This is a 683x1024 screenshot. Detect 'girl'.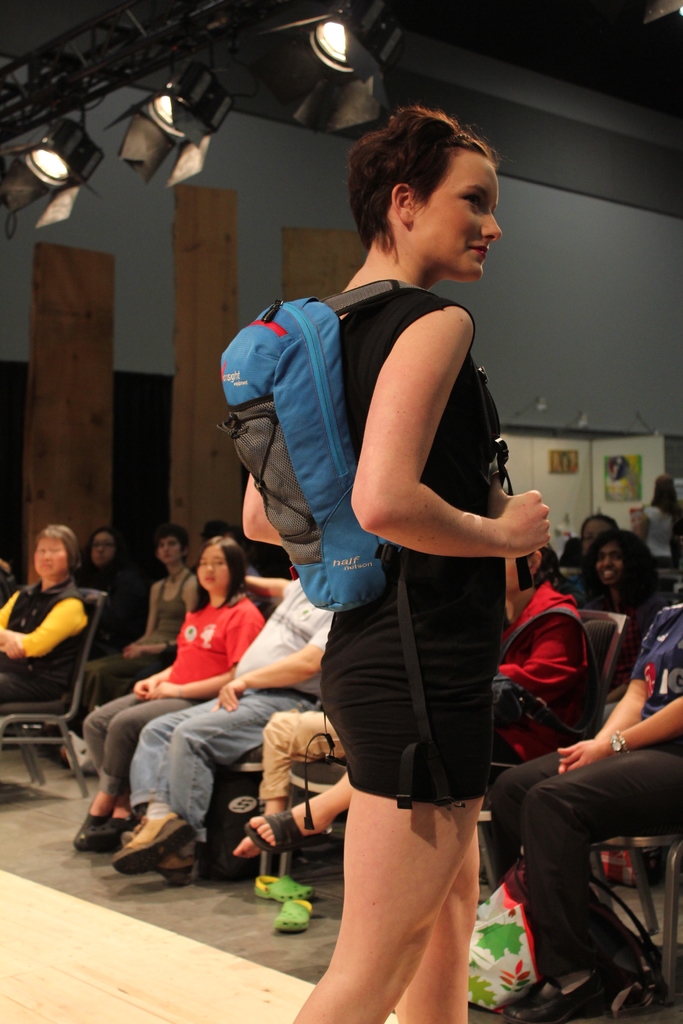
221, 106, 546, 1022.
